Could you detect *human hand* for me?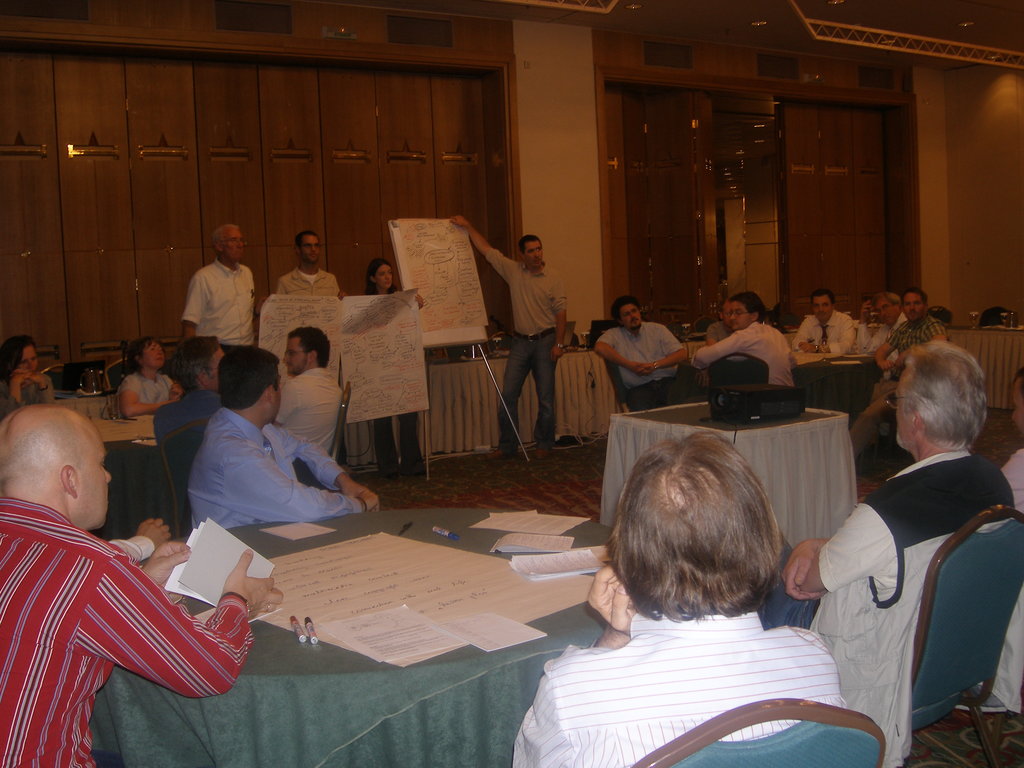
Detection result: bbox=(10, 371, 31, 388).
